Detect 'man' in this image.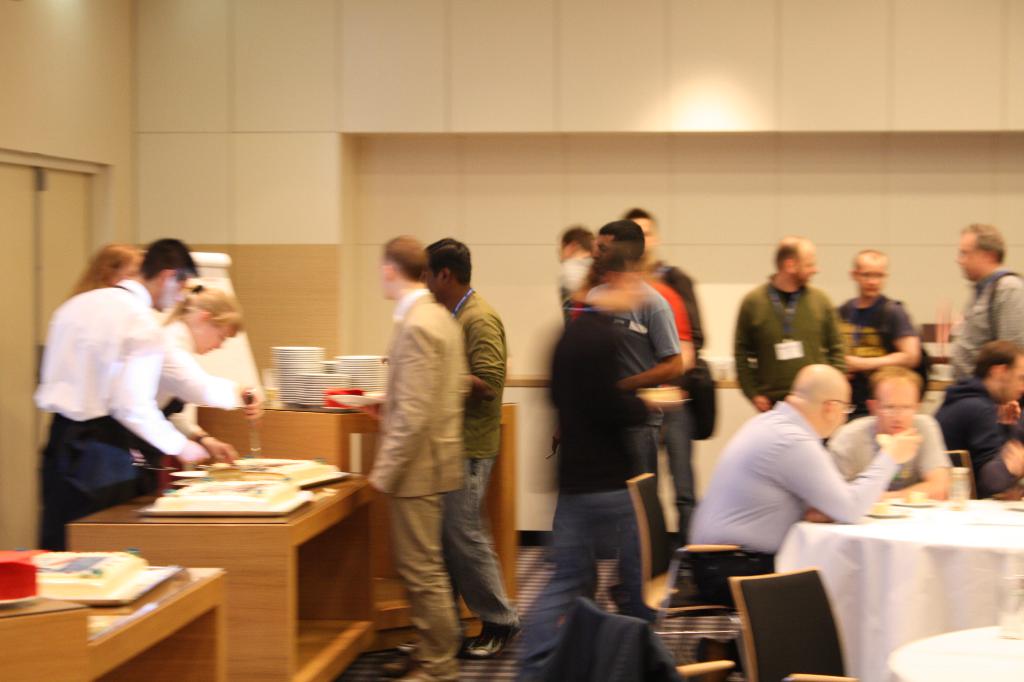
Detection: (x1=678, y1=364, x2=920, y2=607).
